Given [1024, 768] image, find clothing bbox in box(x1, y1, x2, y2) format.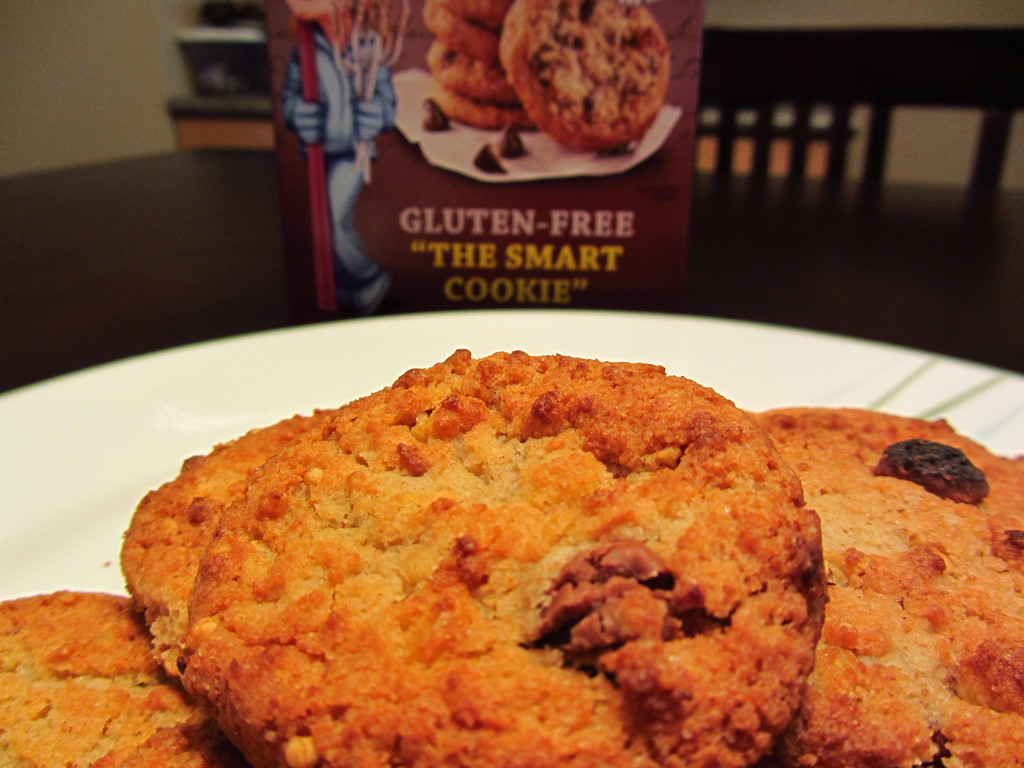
box(280, 30, 393, 278).
